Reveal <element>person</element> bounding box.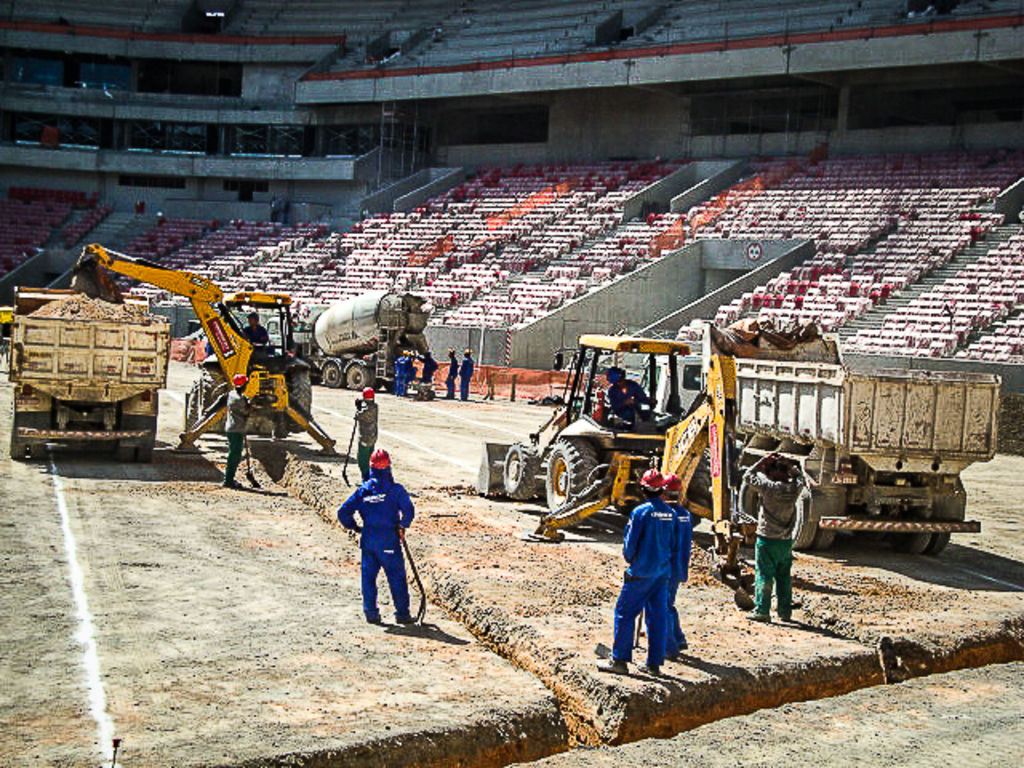
Revealed: <box>418,350,437,390</box>.
